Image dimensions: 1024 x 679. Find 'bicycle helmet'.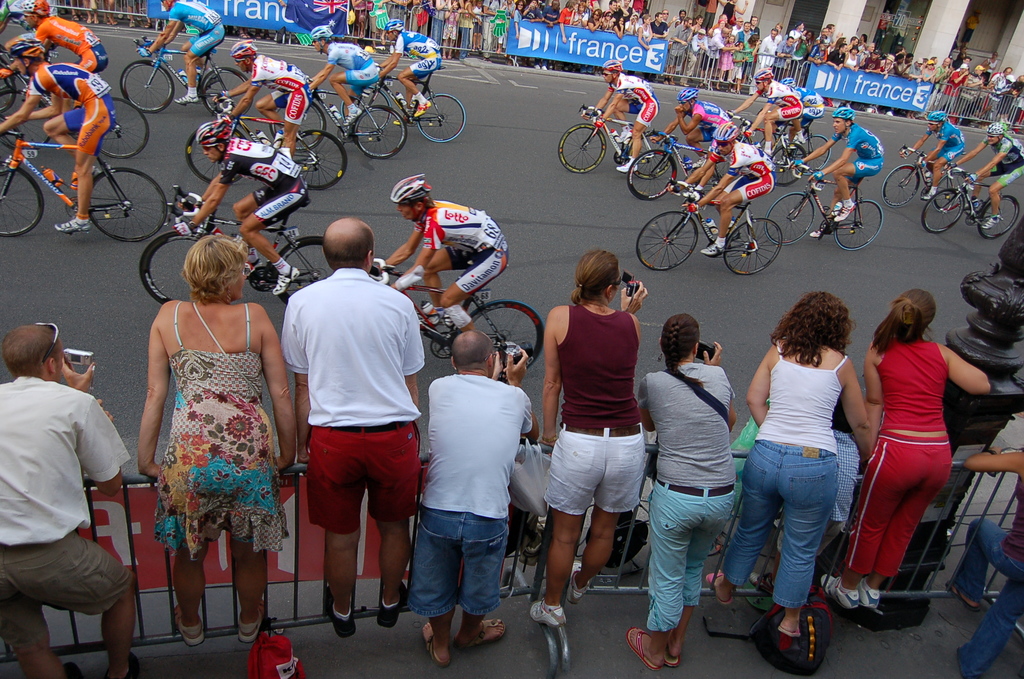
l=201, t=122, r=225, b=145.
